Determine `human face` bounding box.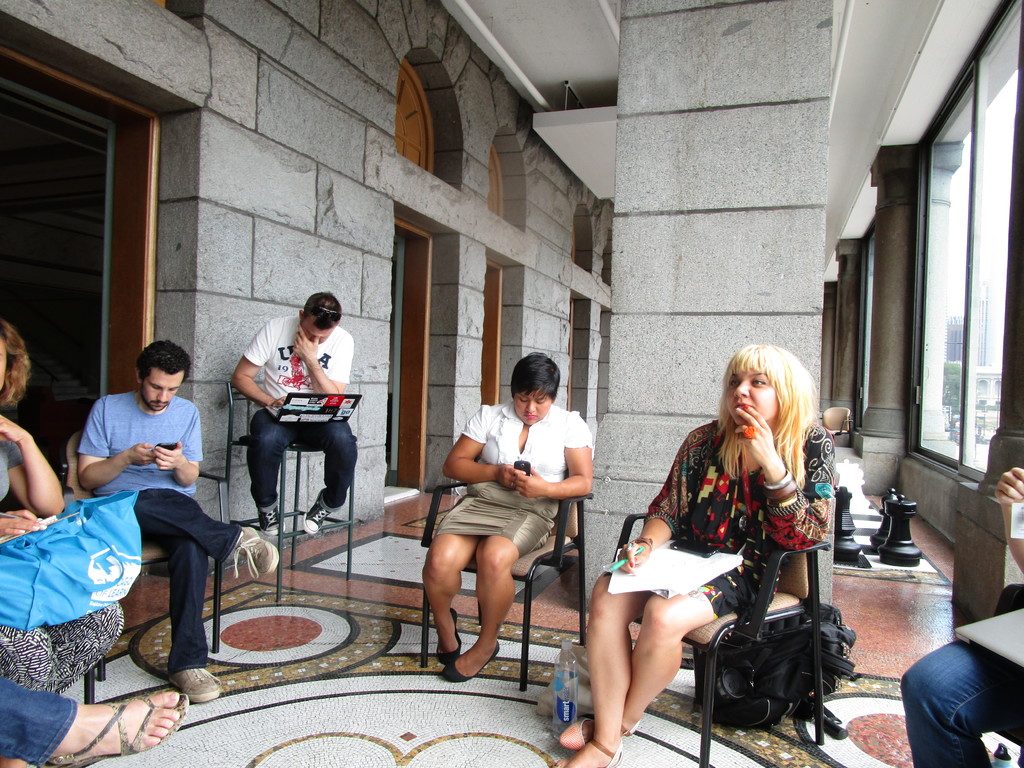
Determined: <bbox>513, 386, 555, 427</bbox>.
